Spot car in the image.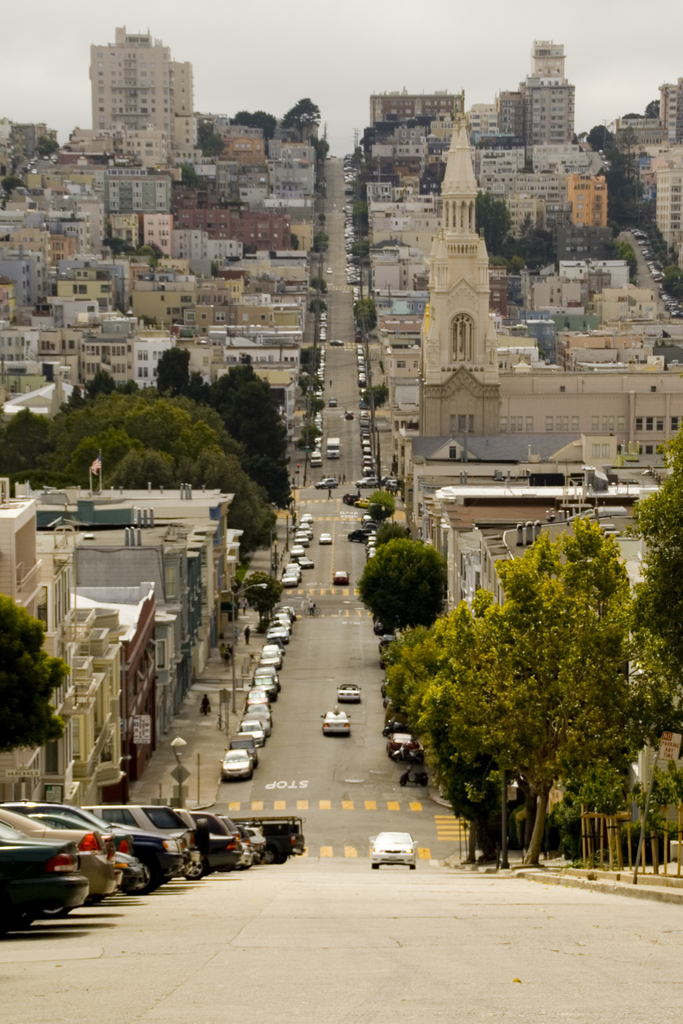
car found at BBox(325, 157, 331, 162).
